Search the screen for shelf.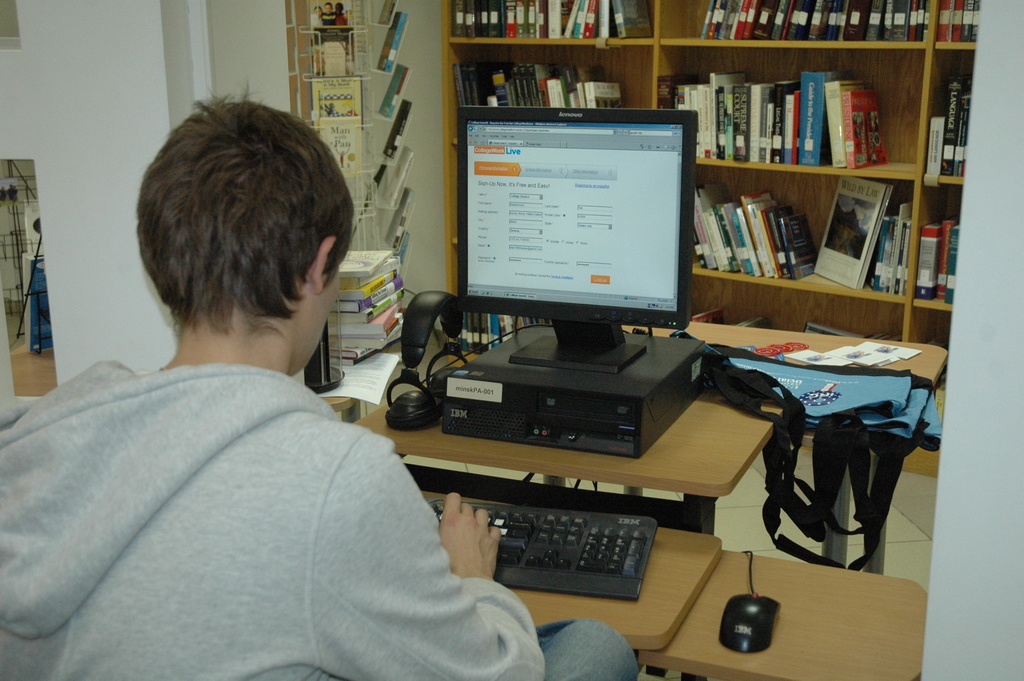
Found at (x1=685, y1=62, x2=933, y2=307).
